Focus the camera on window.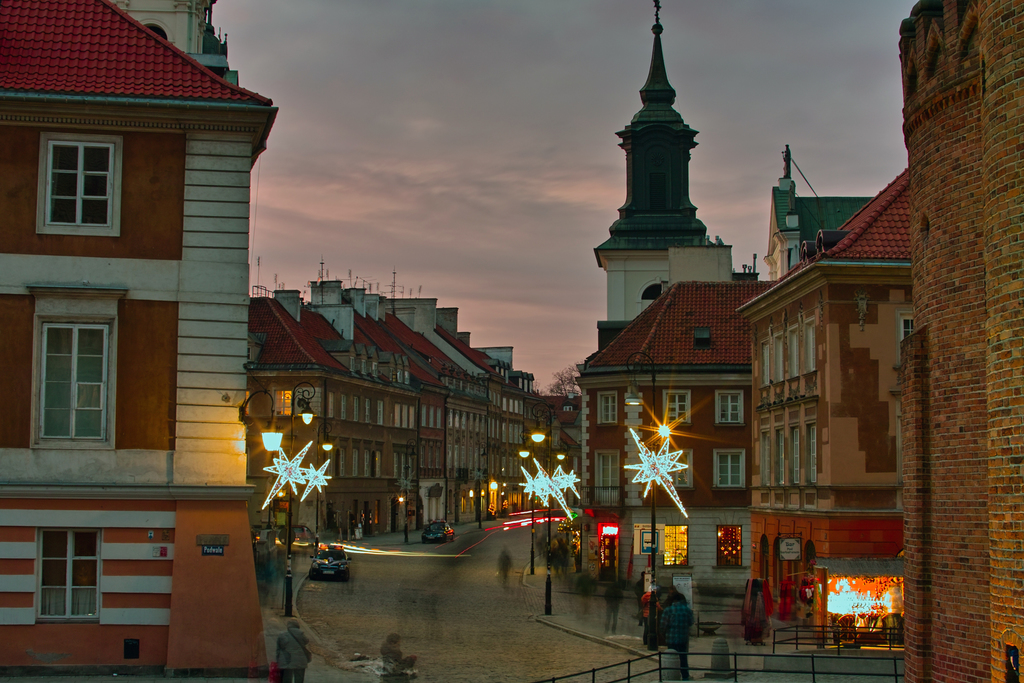
Focus region: l=894, t=307, r=911, b=368.
